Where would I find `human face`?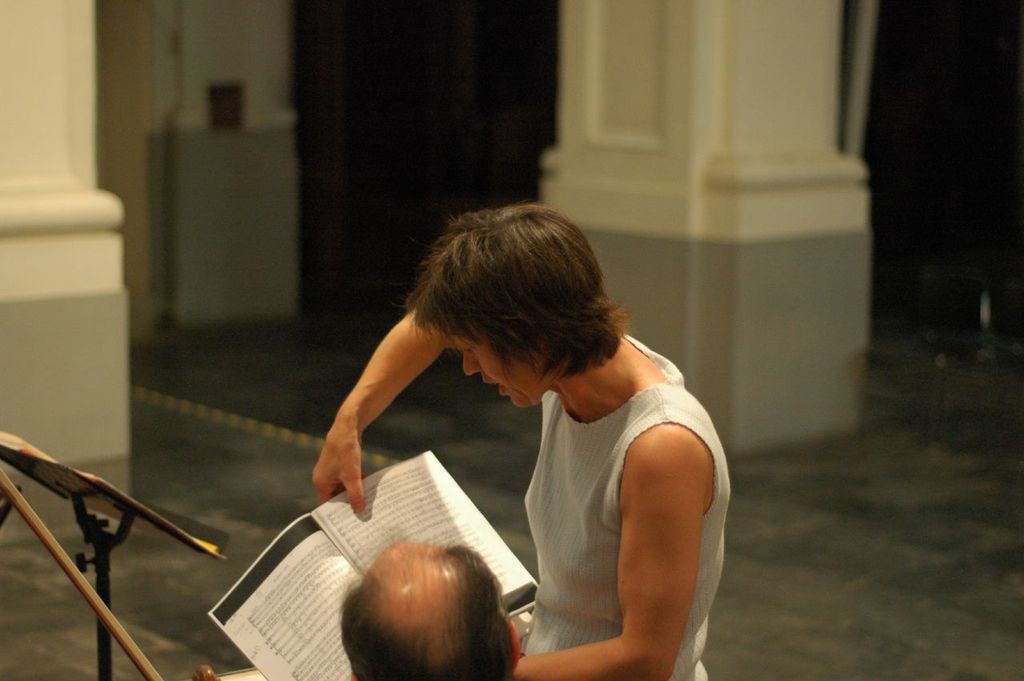
At 454:322:554:408.
